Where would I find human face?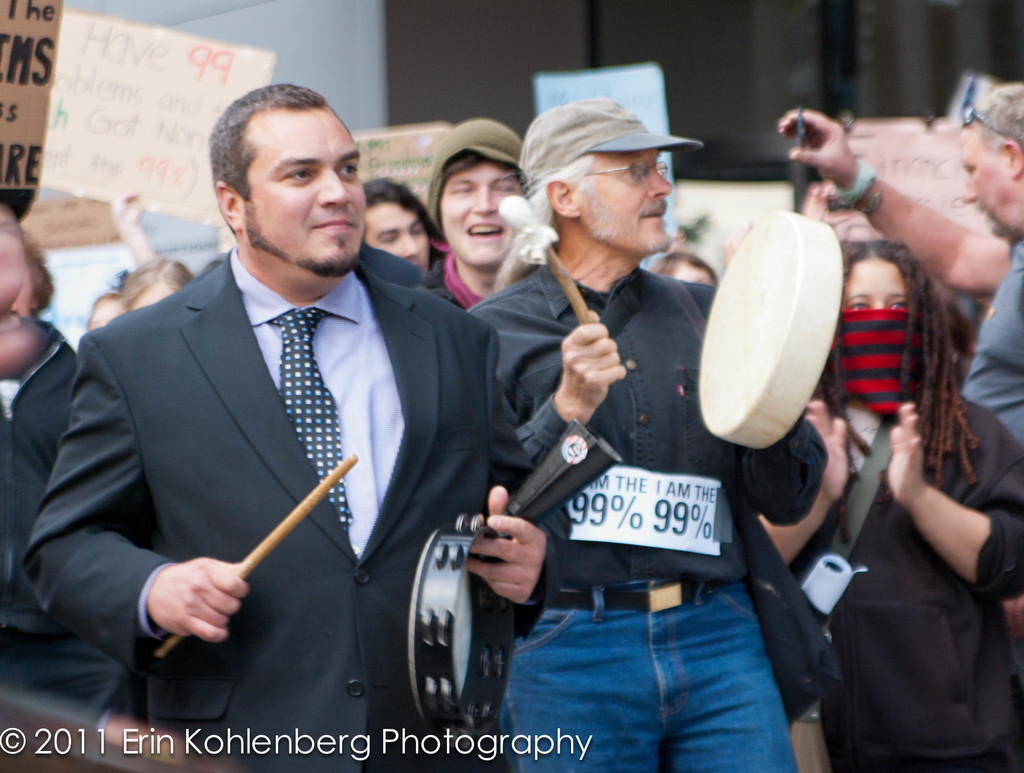
At [left=960, top=121, right=1014, bottom=242].
